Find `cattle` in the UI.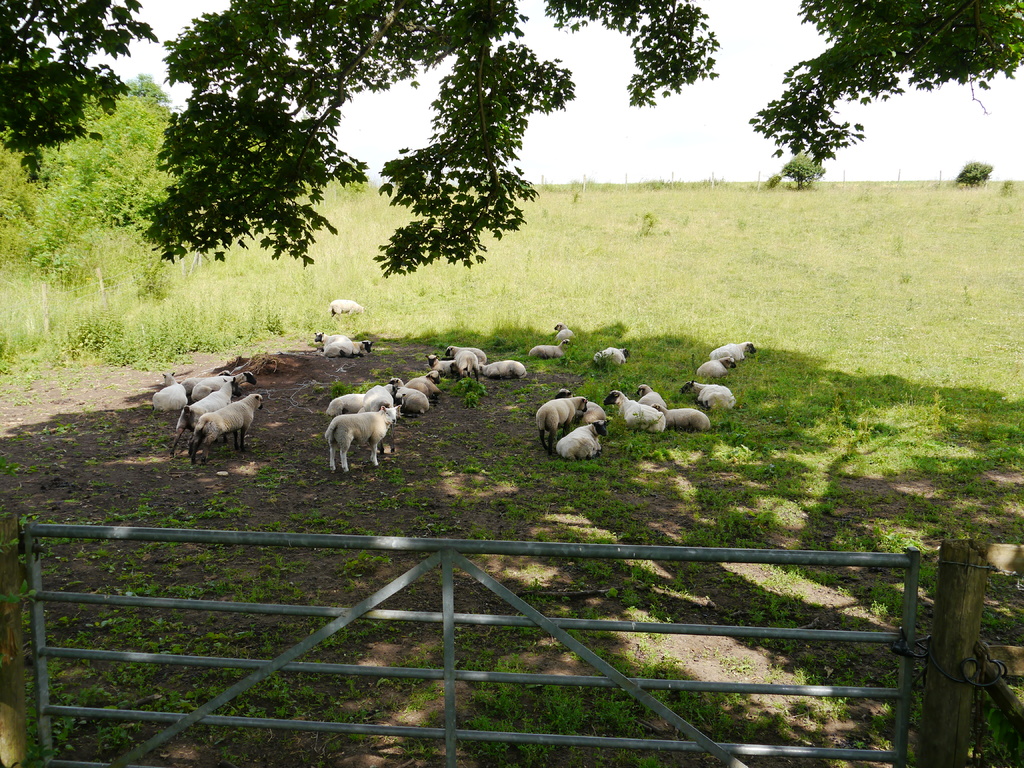
UI element at l=187, t=392, r=268, b=466.
